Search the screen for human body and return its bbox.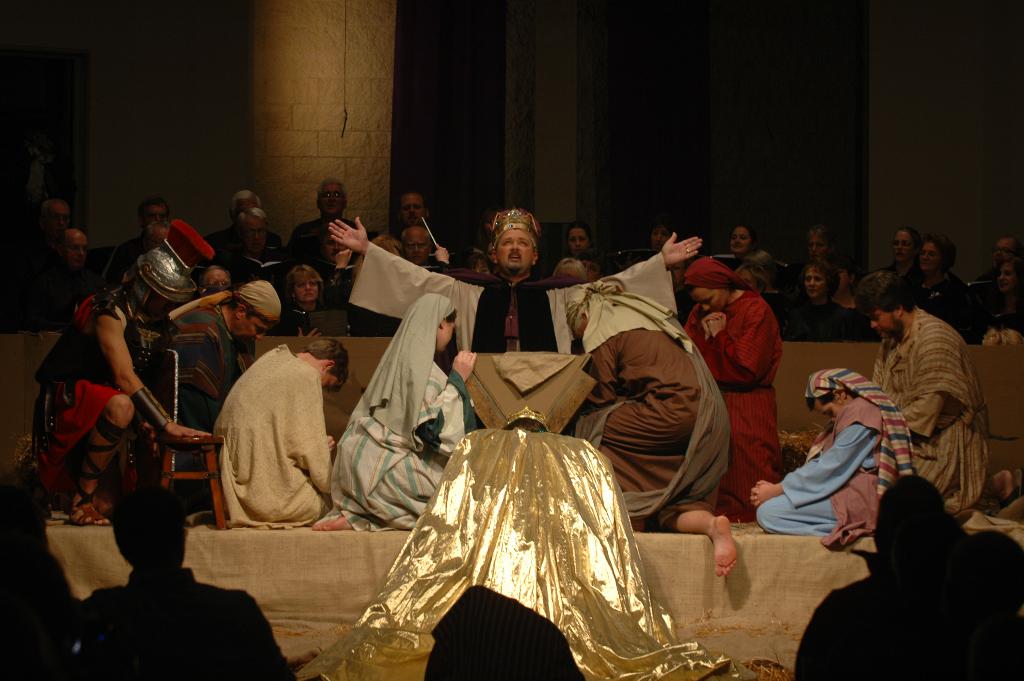
Found: 564,213,590,259.
